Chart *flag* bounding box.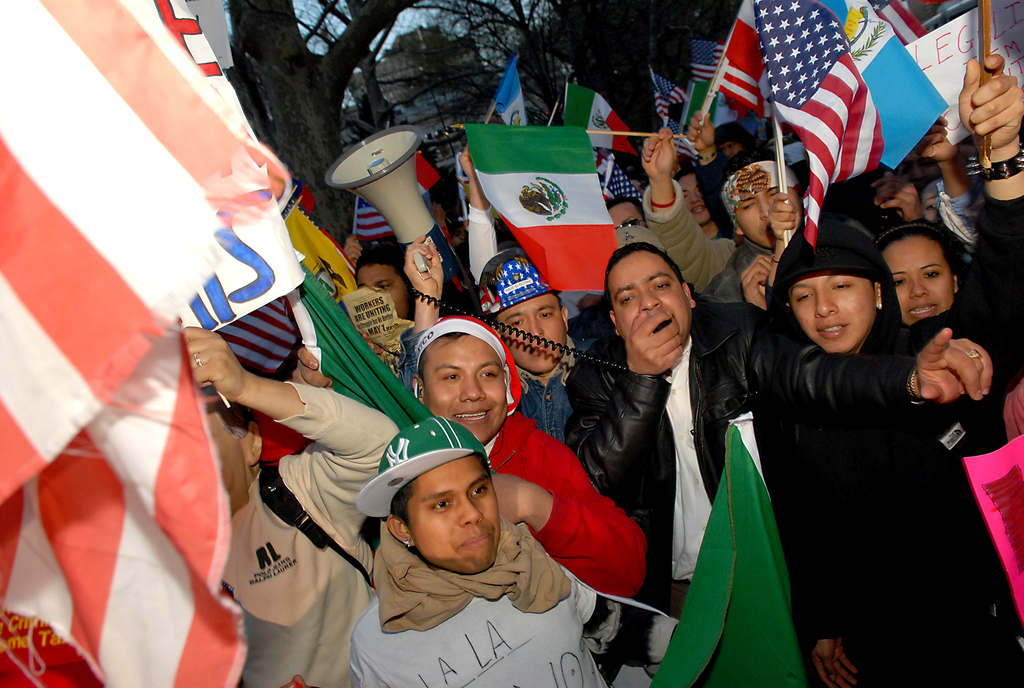
Charted: 465 124 628 285.
